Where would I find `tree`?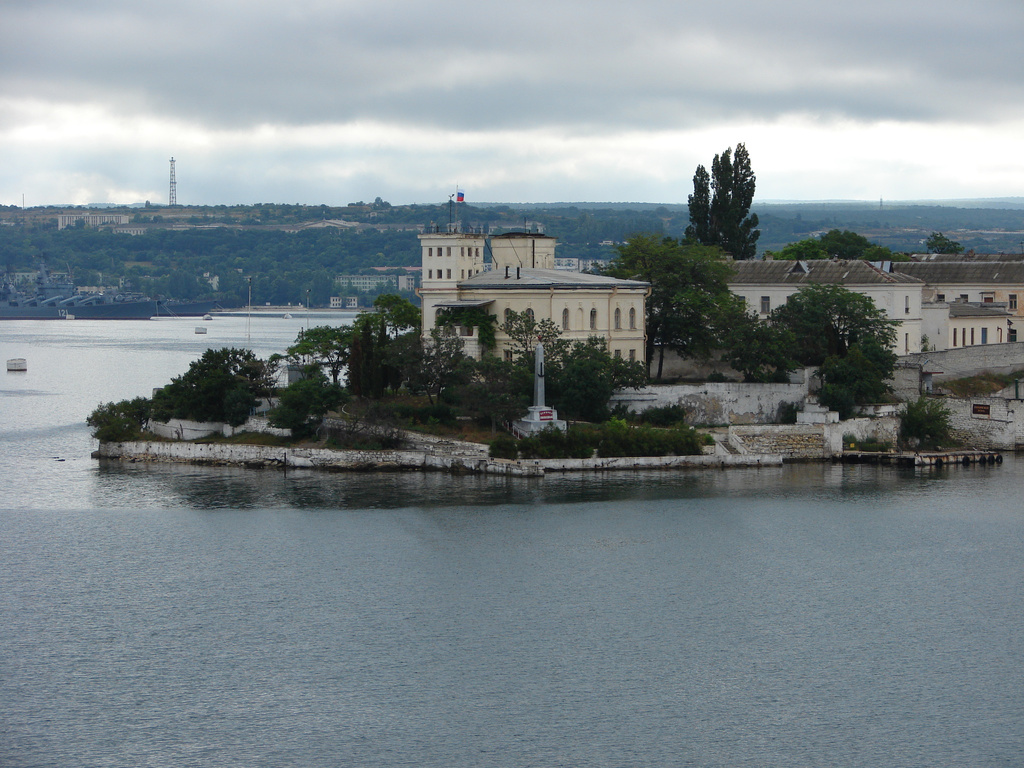
At select_region(727, 139, 763, 262).
